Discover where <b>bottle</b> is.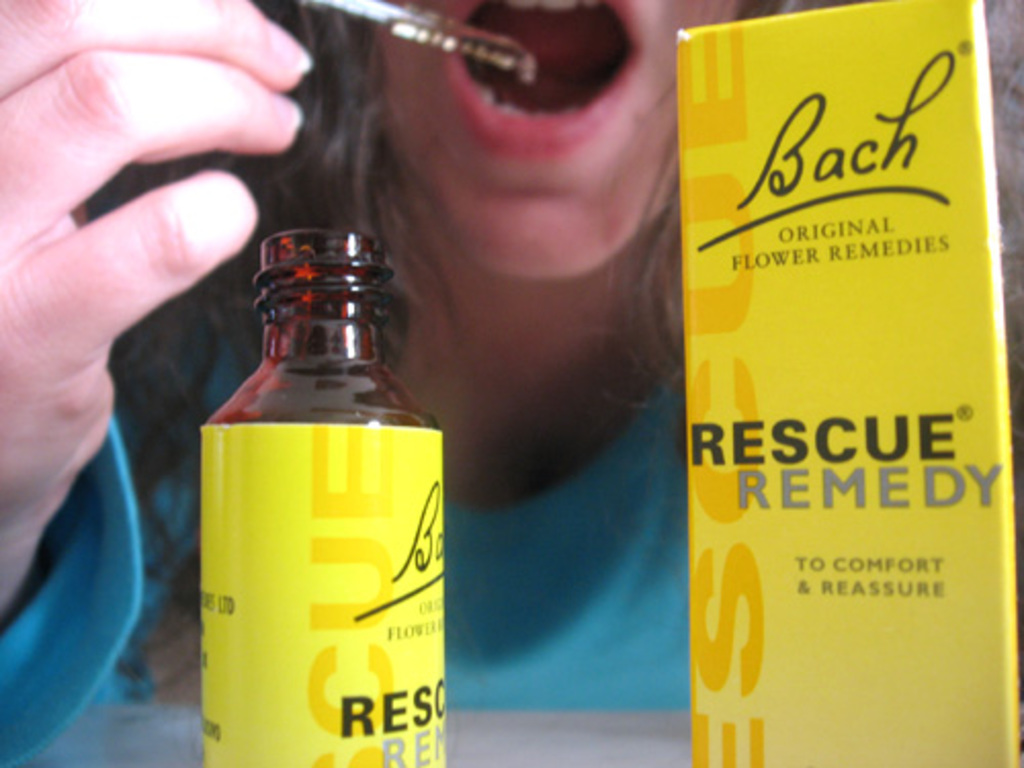
Discovered at {"x1": 178, "y1": 221, "x2": 453, "y2": 748}.
